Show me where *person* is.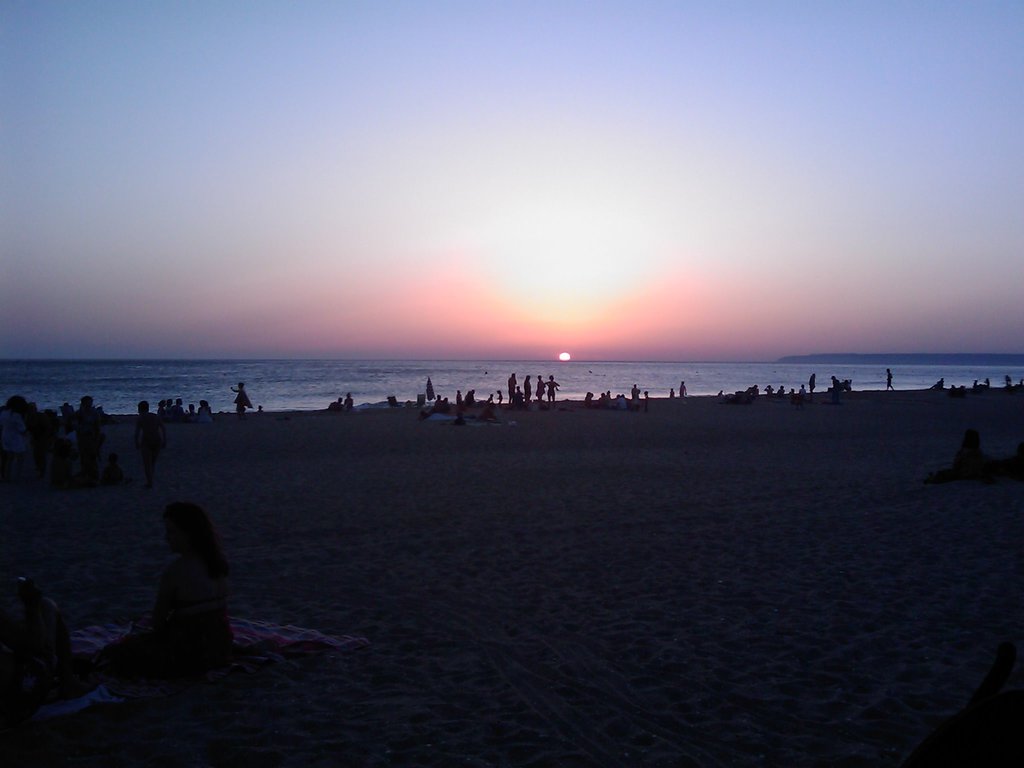
*person* is at left=931, top=379, right=945, bottom=389.
